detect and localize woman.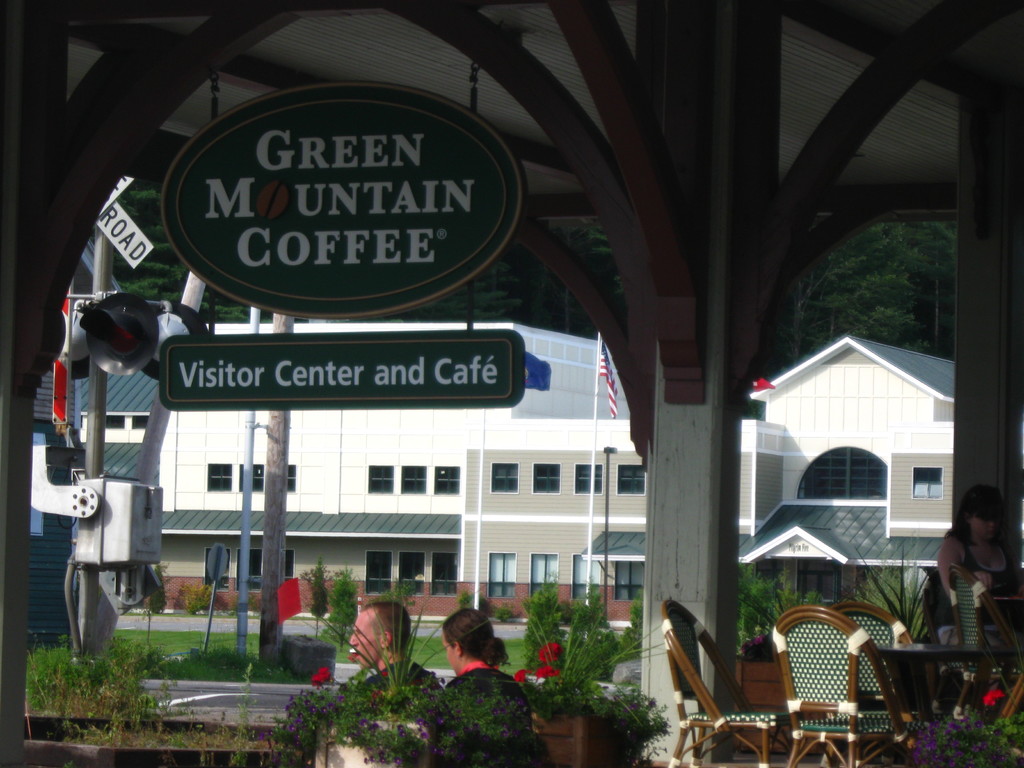
Localized at locate(444, 611, 530, 725).
